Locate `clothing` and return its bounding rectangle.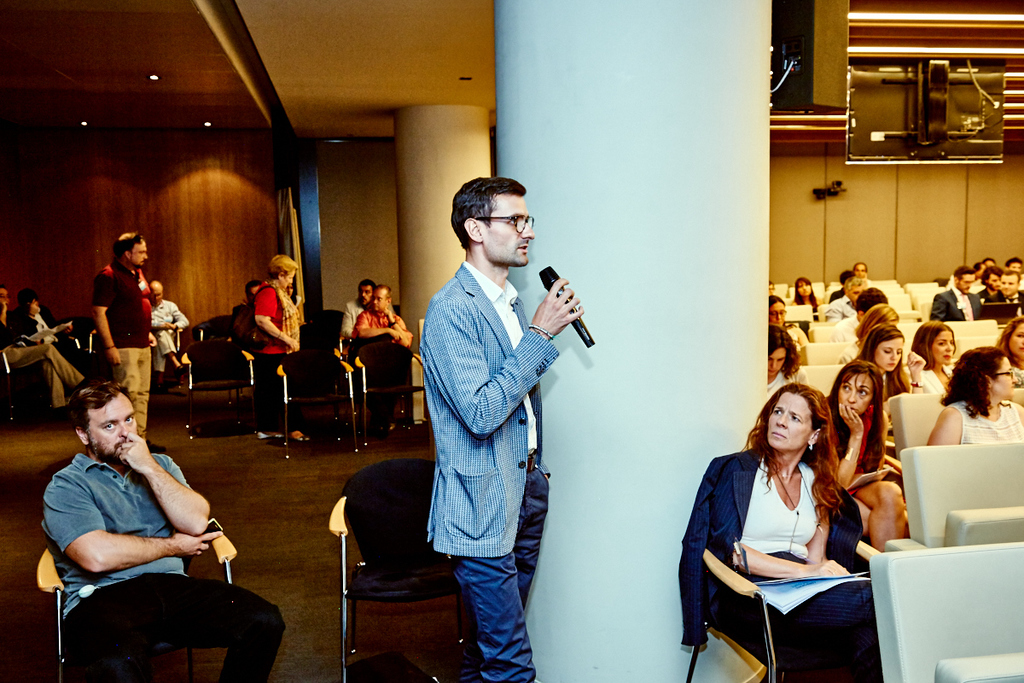
(352,306,411,352).
